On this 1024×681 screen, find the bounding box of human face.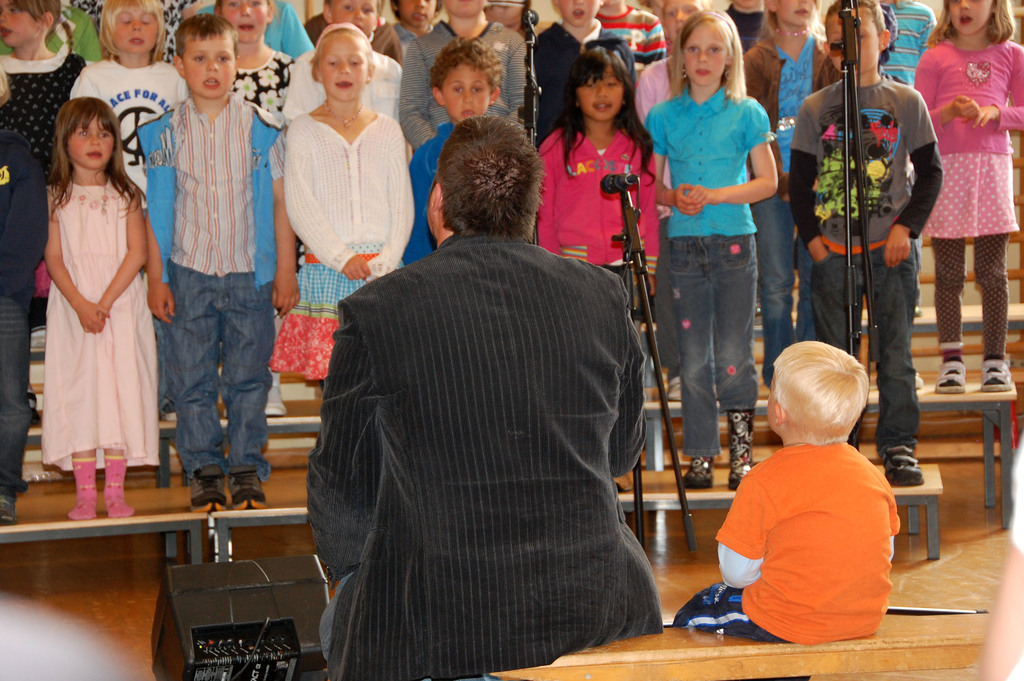
Bounding box: rect(399, 0, 435, 21).
